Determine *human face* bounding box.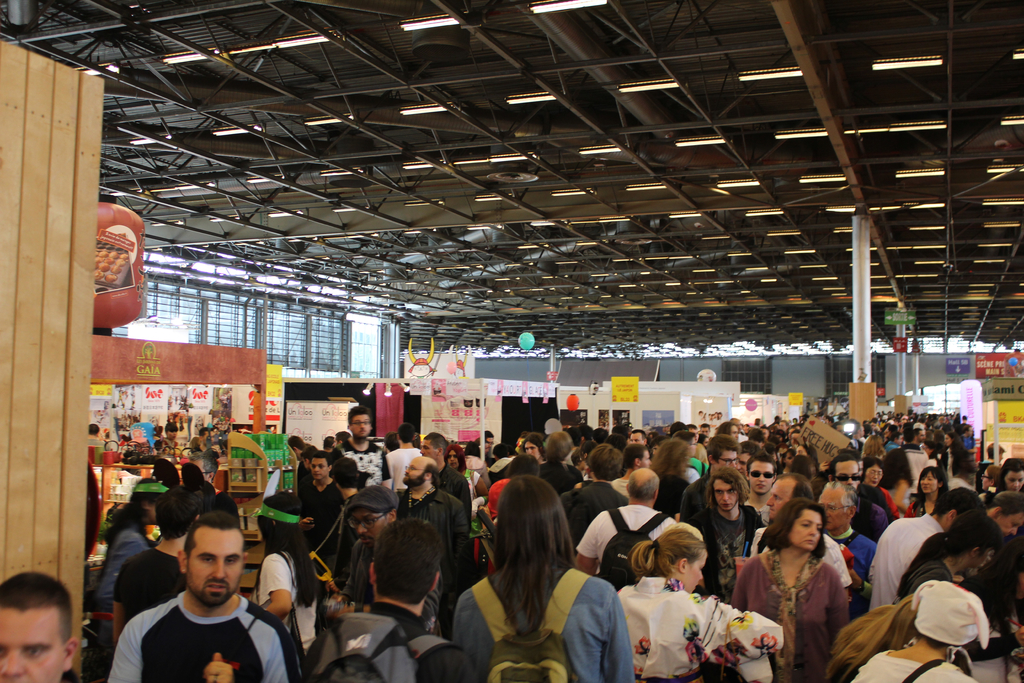
Determined: BBox(350, 413, 372, 439).
